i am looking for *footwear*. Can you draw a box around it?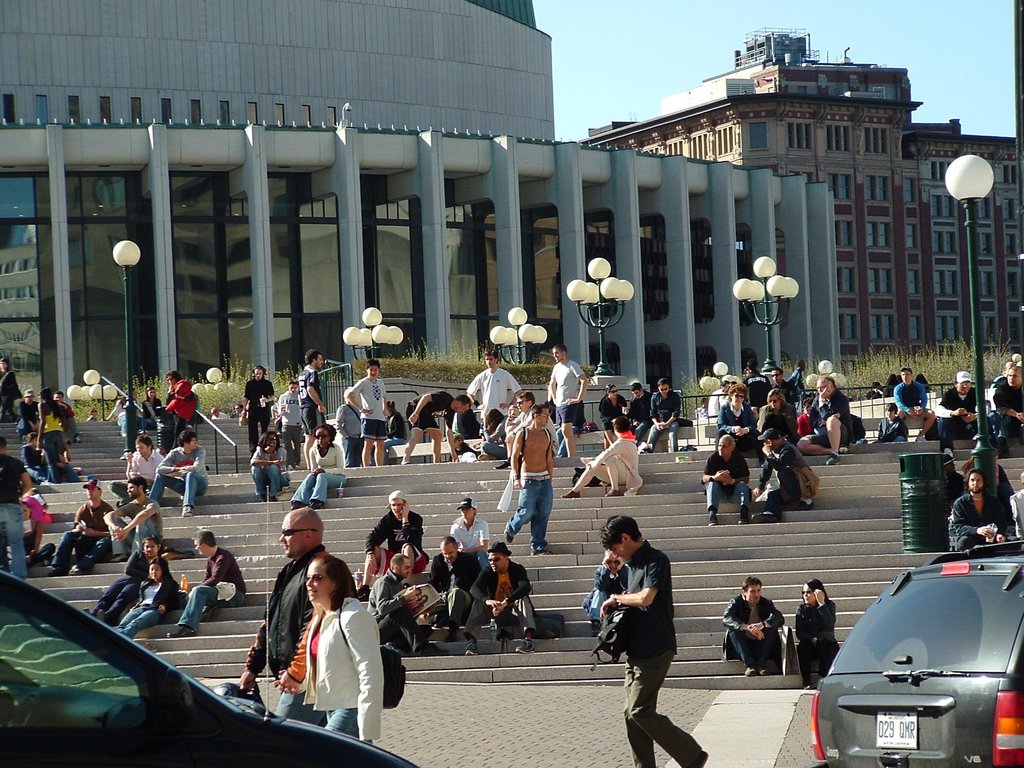
Sure, the bounding box is l=164, t=624, r=193, b=637.
